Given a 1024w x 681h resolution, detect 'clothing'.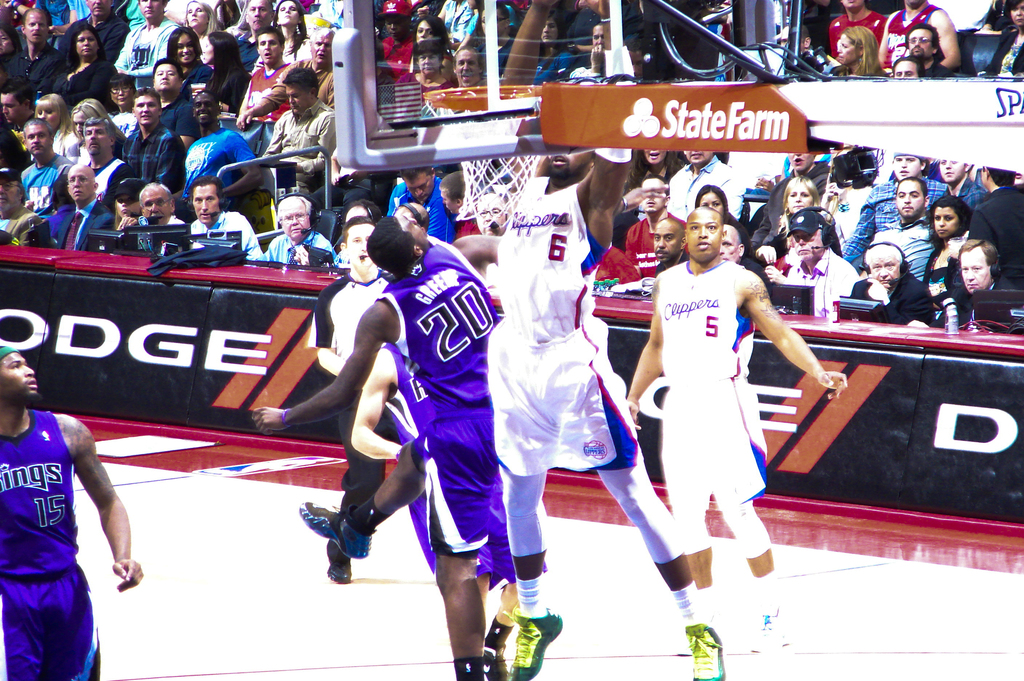
bbox=[230, 27, 255, 61].
